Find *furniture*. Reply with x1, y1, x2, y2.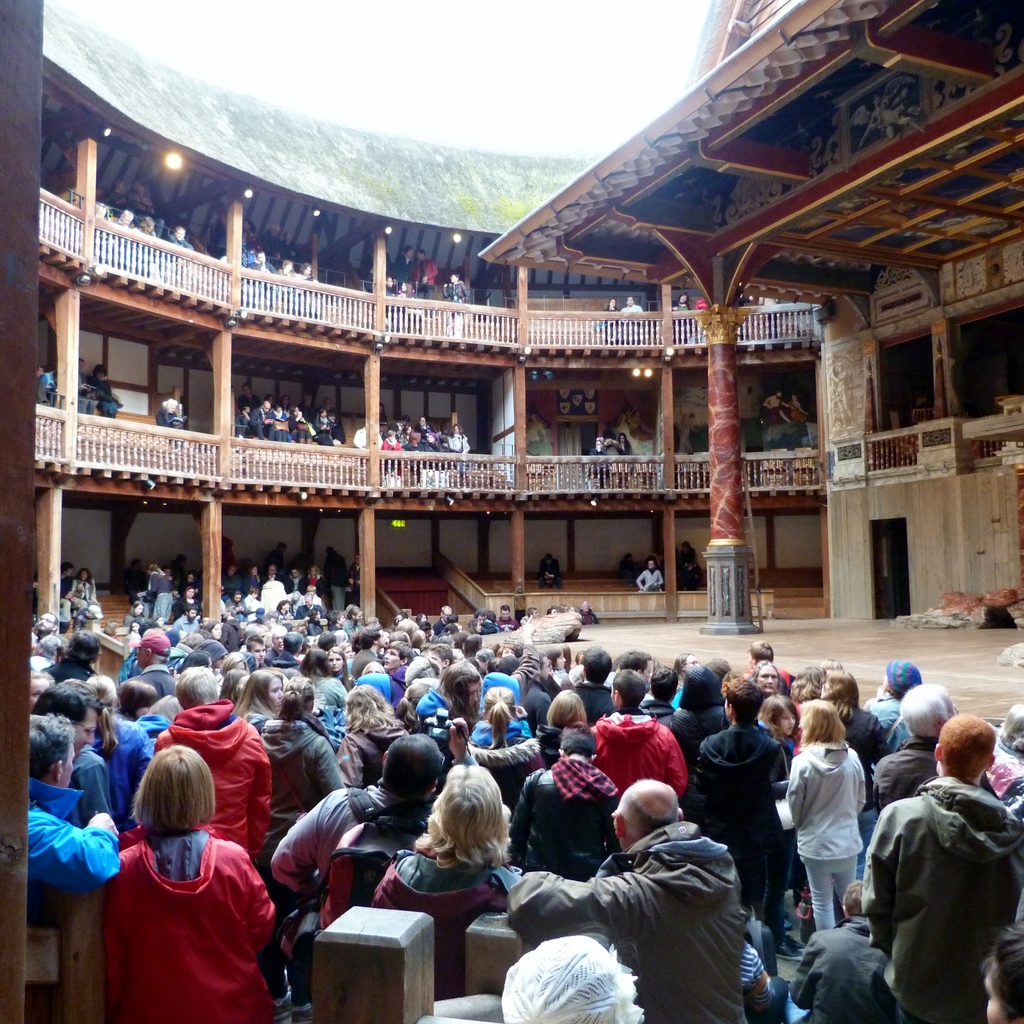
1003, 394, 1023, 413.
